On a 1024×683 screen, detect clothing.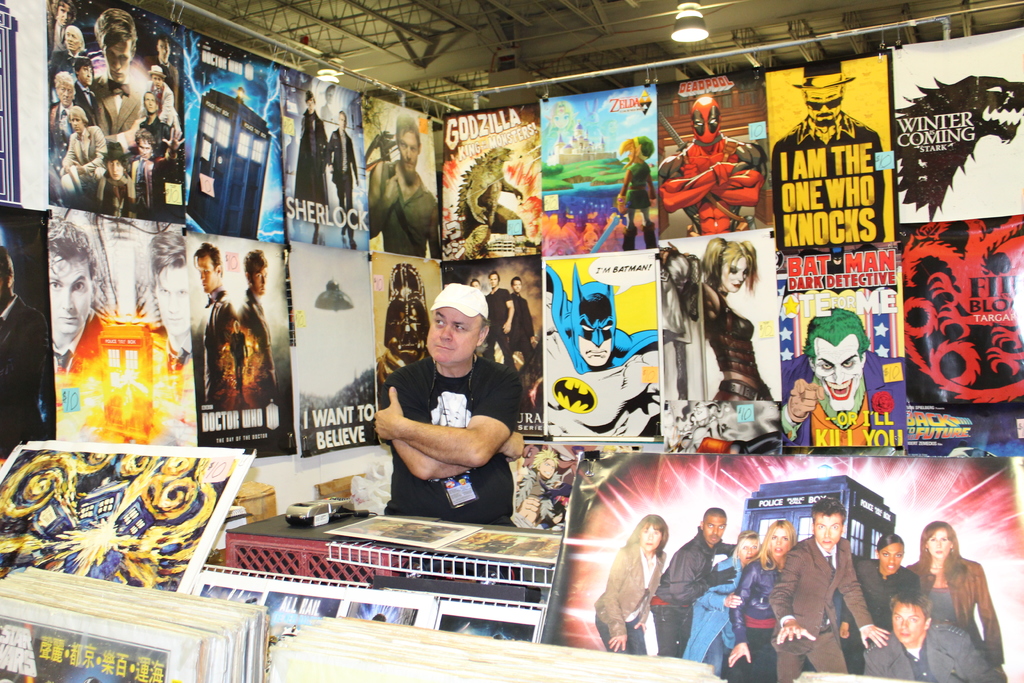
913:557:1004:666.
